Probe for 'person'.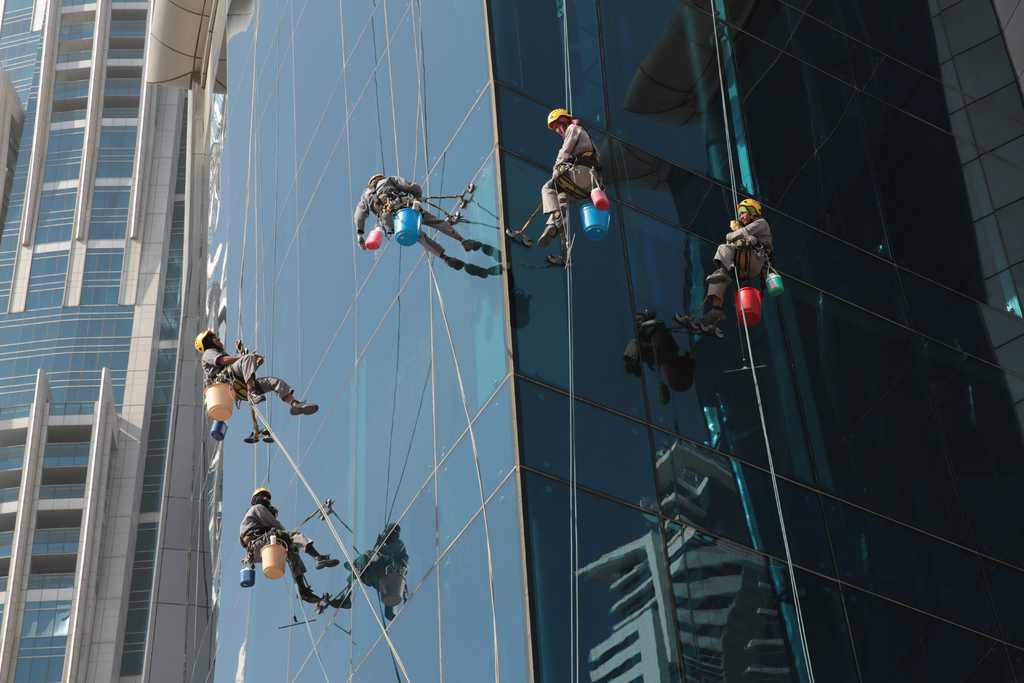
Probe result: [657, 189, 777, 344].
